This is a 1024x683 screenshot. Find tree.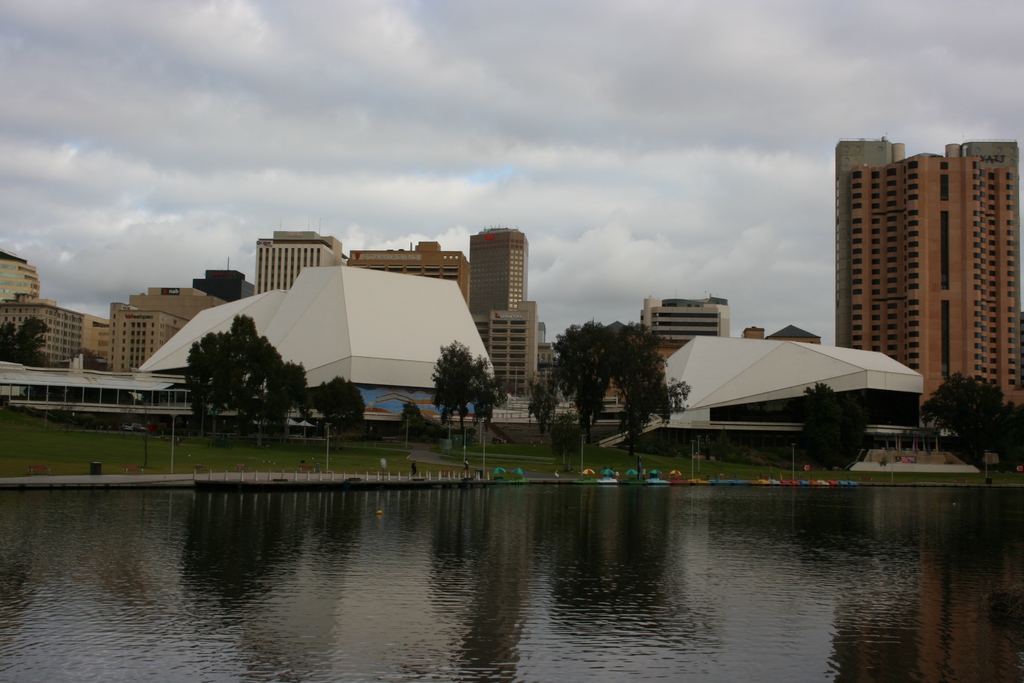
Bounding box: bbox(908, 361, 1012, 472).
